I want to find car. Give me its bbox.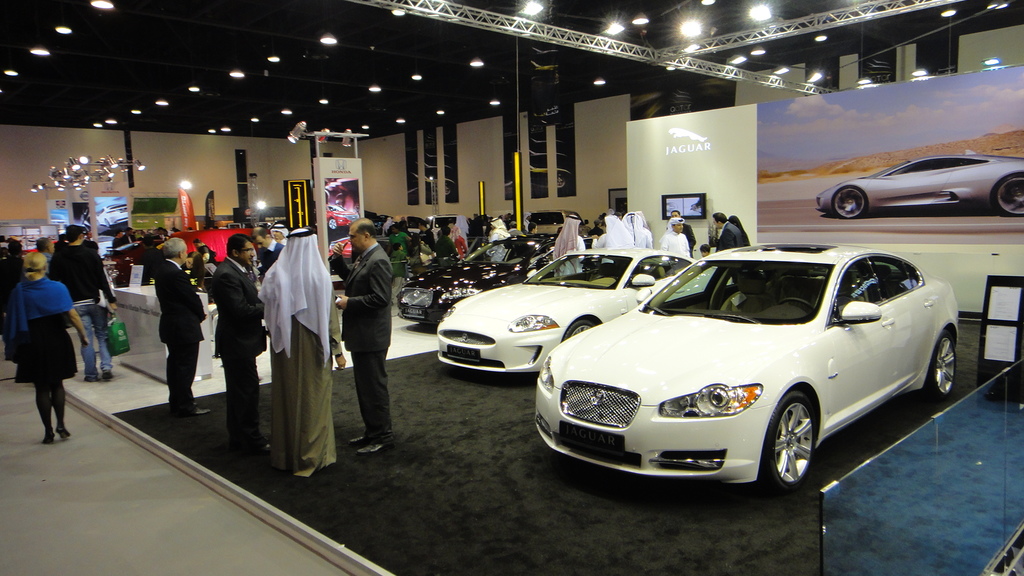
401:228:562:321.
